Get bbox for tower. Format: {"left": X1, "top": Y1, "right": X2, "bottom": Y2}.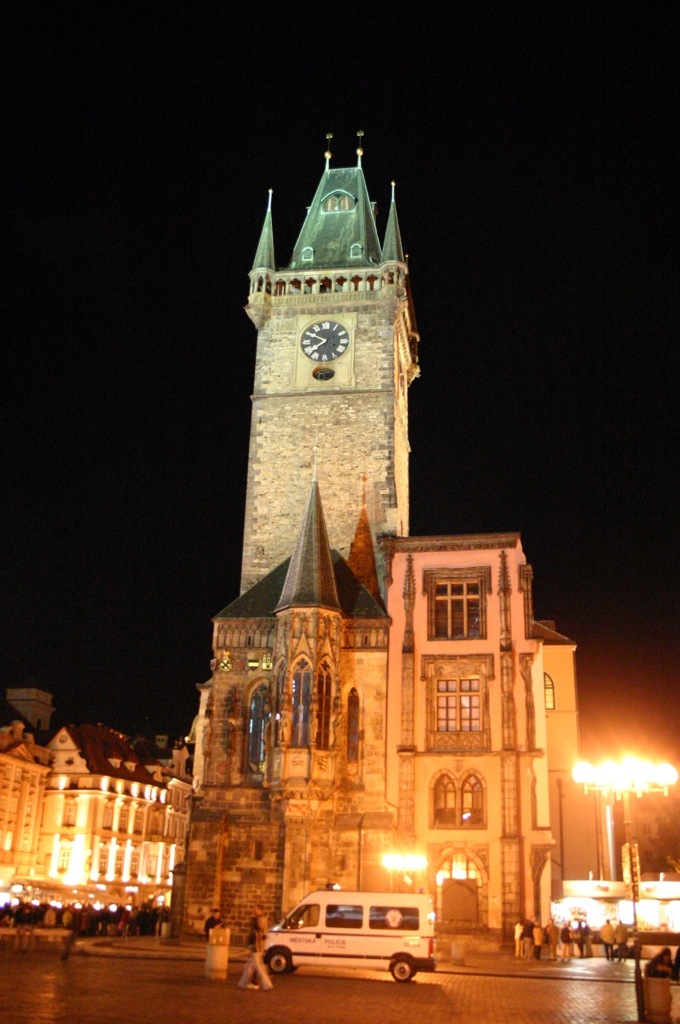
{"left": 387, "top": 544, "right": 538, "bottom": 920}.
